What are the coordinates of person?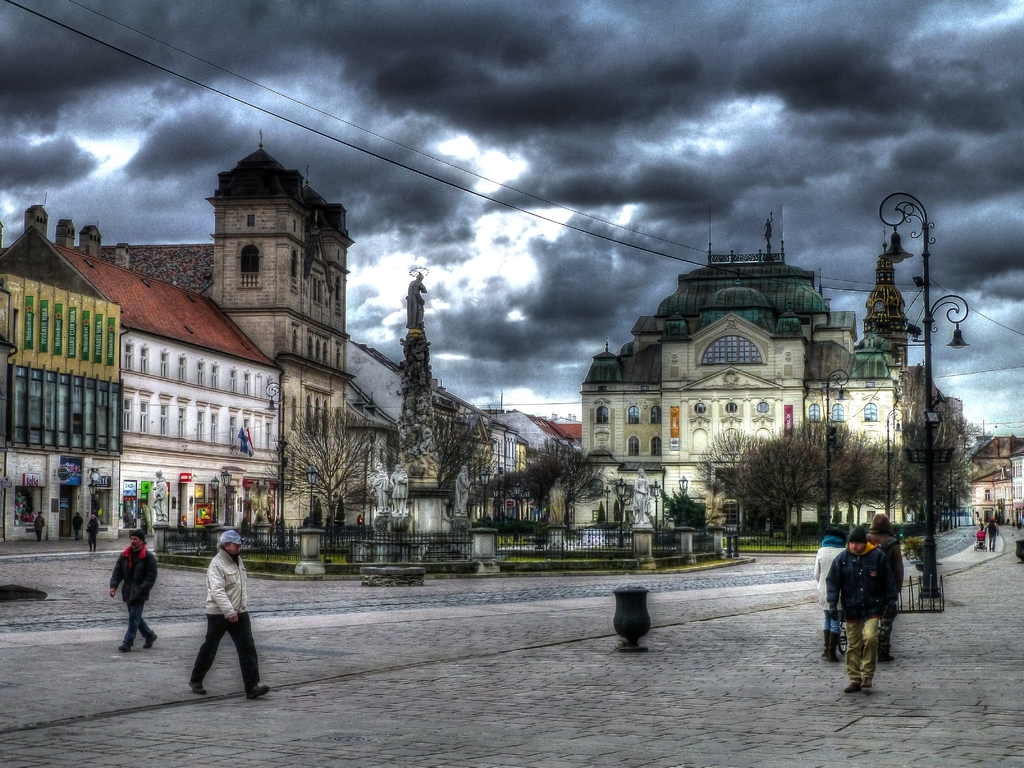
(x1=826, y1=527, x2=893, y2=696).
